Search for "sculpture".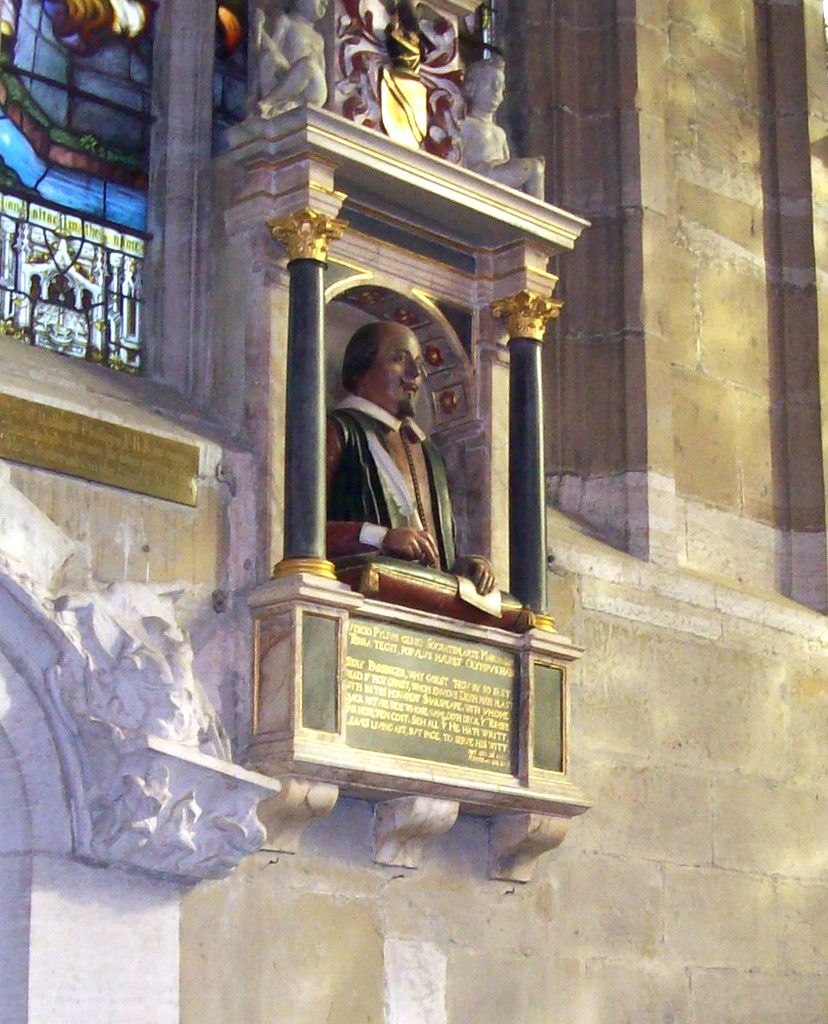
Found at <box>450,0,554,202</box>.
